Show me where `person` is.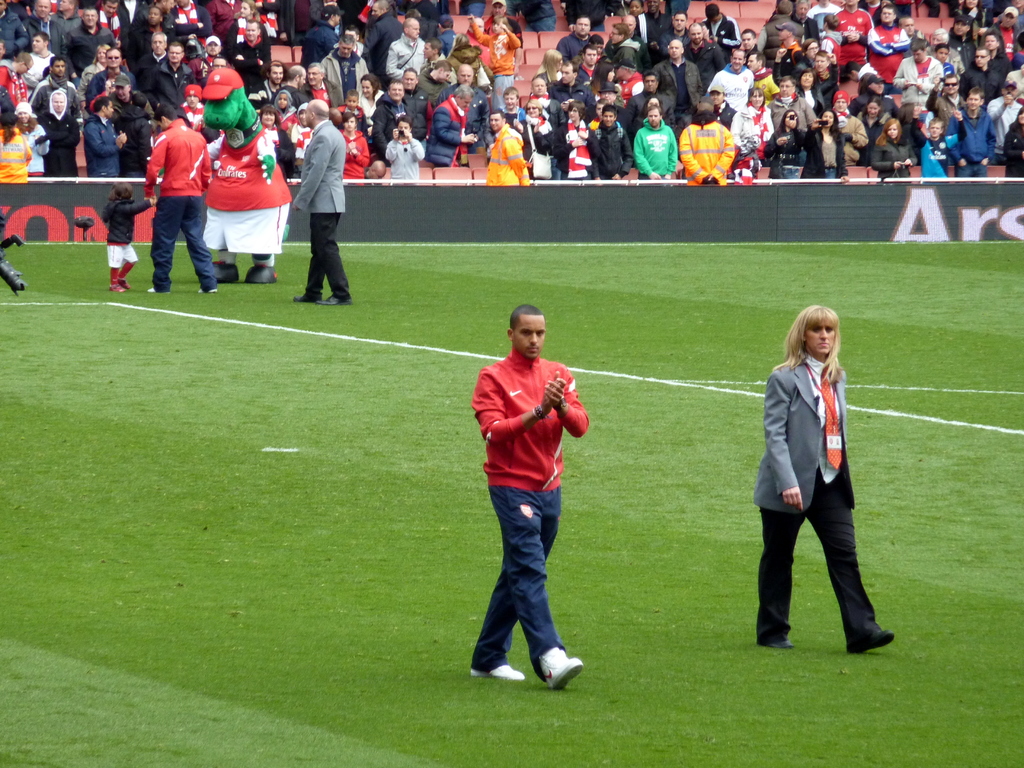
`person` is at box=[752, 306, 893, 666].
